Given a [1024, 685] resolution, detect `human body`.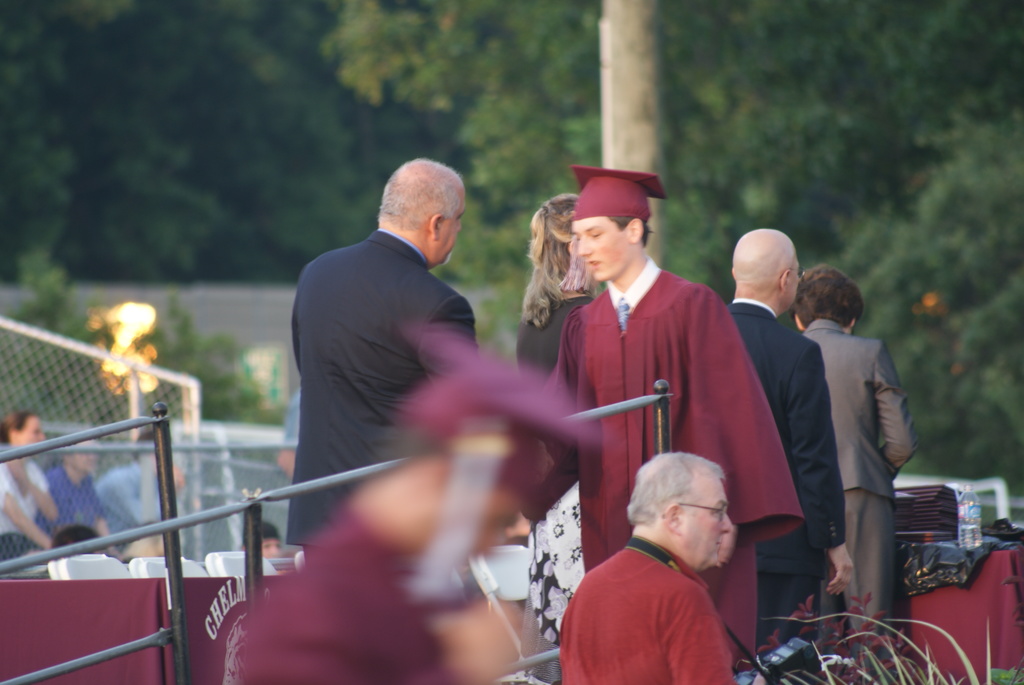
select_region(788, 262, 929, 627).
